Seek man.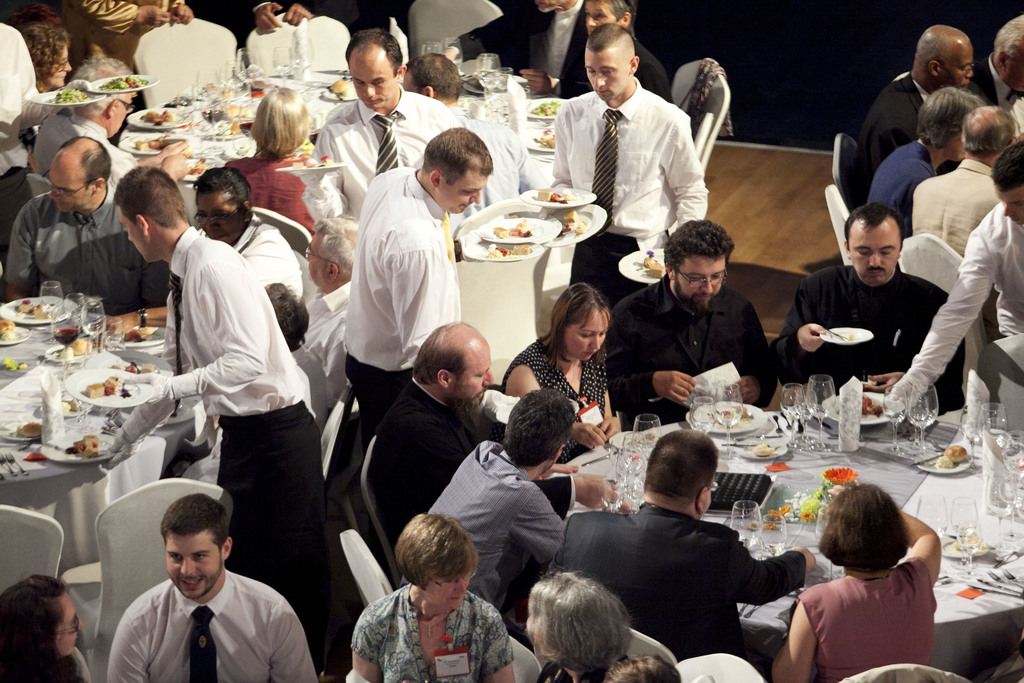
x1=764, y1=206, x2=964, y2=404.
